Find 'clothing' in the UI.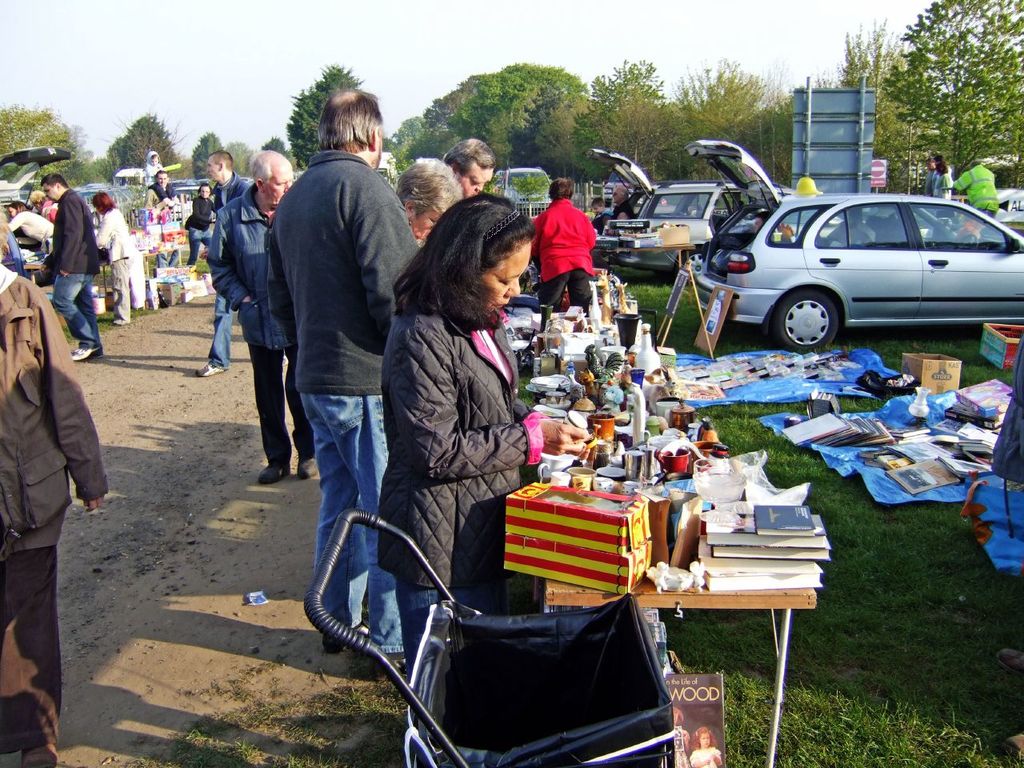
UI element at bbox=(0, 268, 111, 752).
